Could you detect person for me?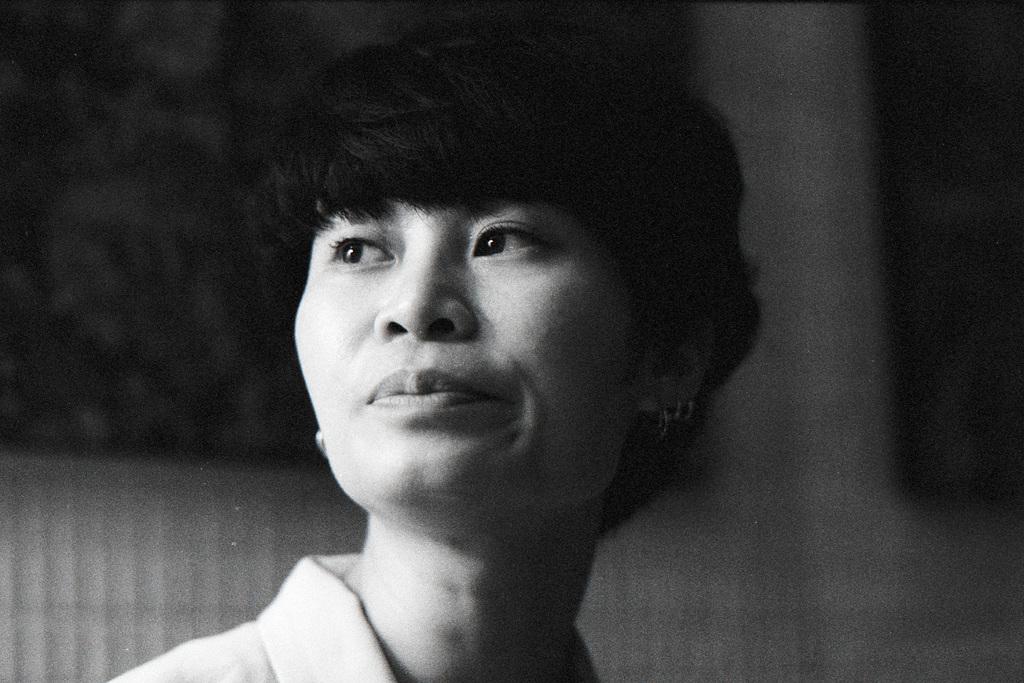
Detection result: {"x1": 103, "y1": 30, "x2": 759, "y2": 682}.
